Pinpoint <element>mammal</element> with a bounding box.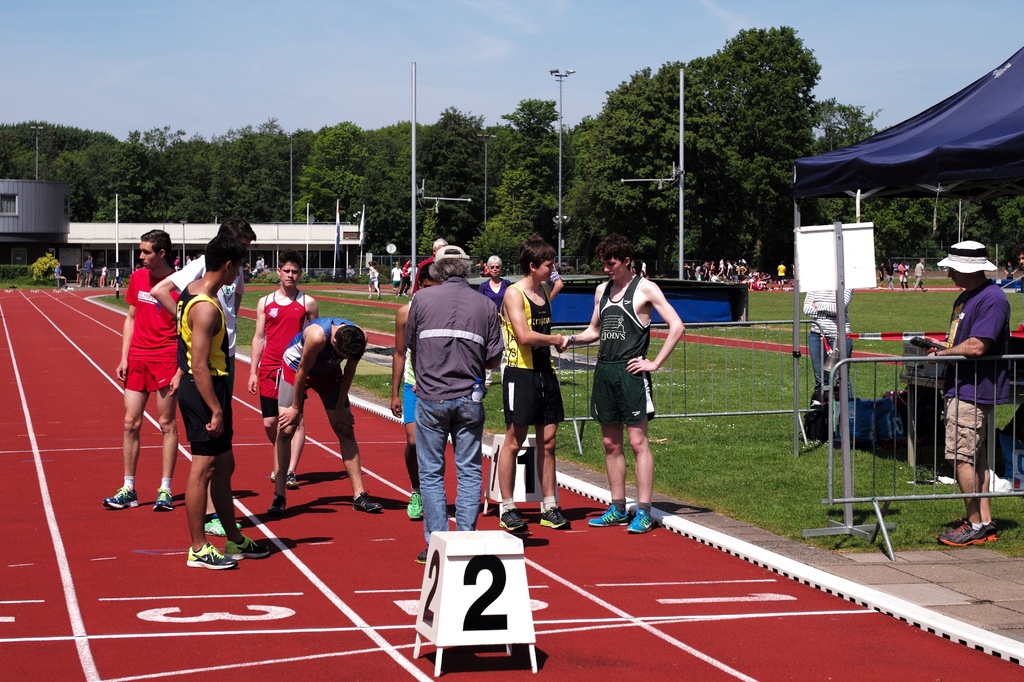
801:283:854:412.
